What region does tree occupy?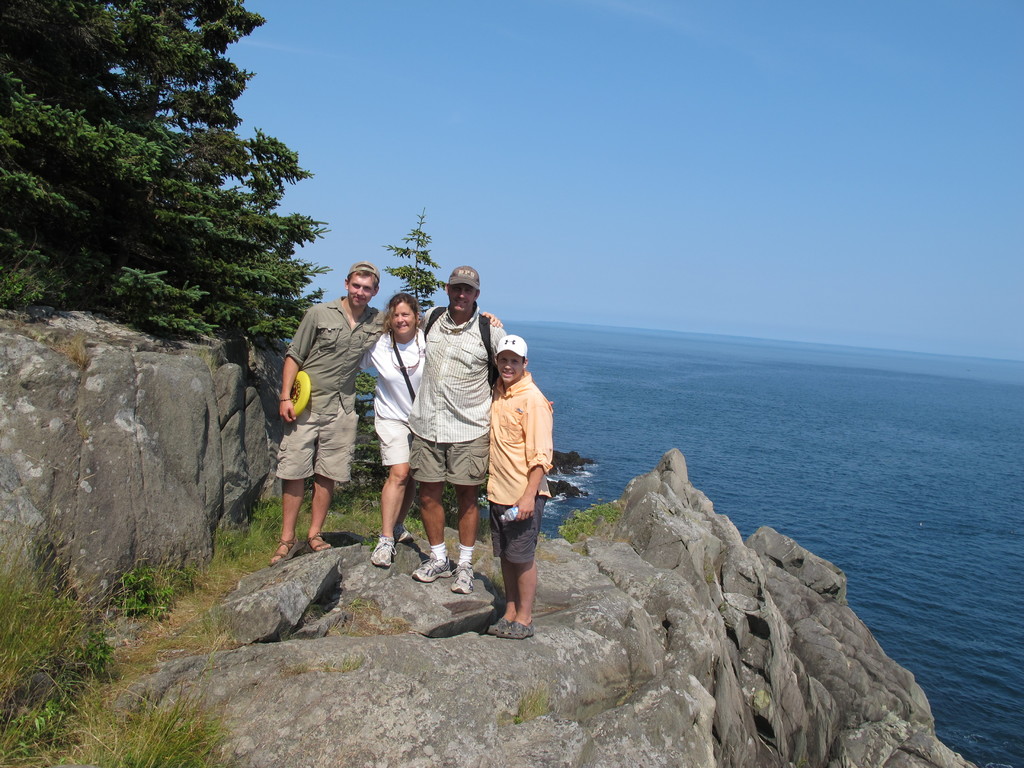
bbox=[0, 0, 330, 346].
